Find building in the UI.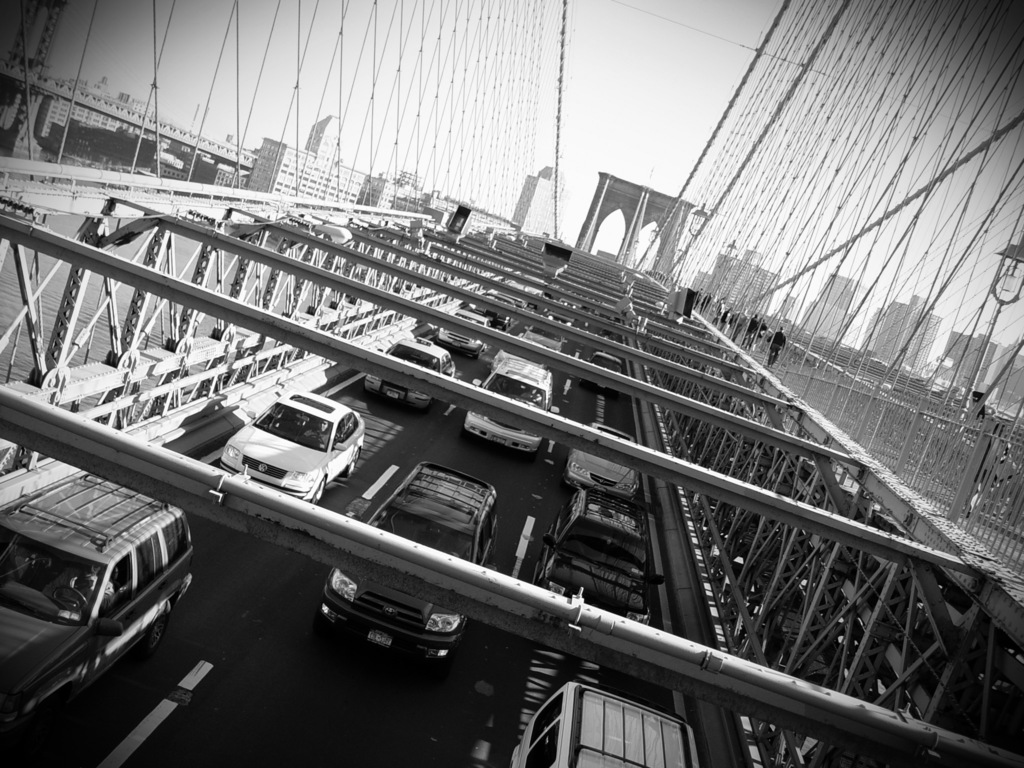
UI element at left=243, top=114, right=370, bottom=208.
